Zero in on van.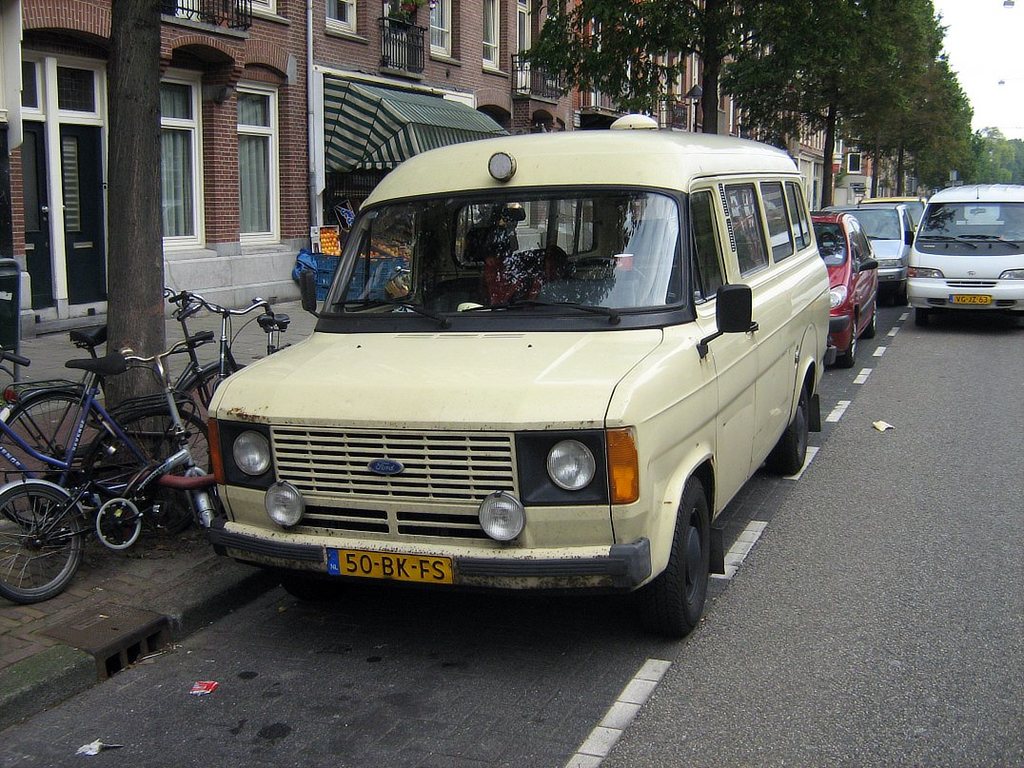
Zeroed in: l=904, t=179, r=1023, b=325.
